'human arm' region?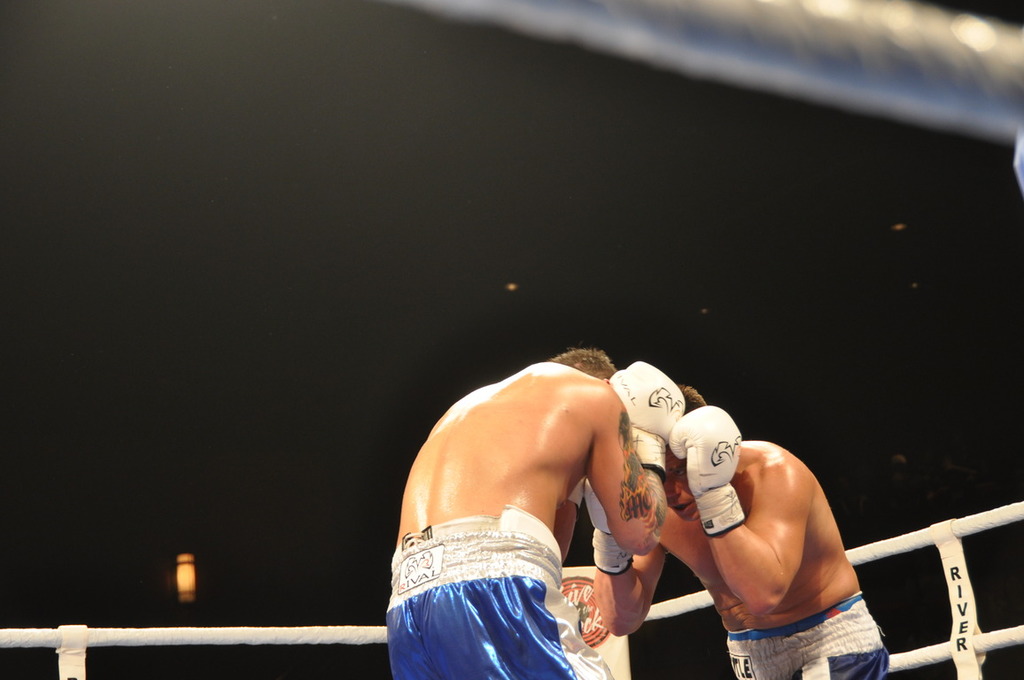
<region>589, 355, 686, 552</region>
